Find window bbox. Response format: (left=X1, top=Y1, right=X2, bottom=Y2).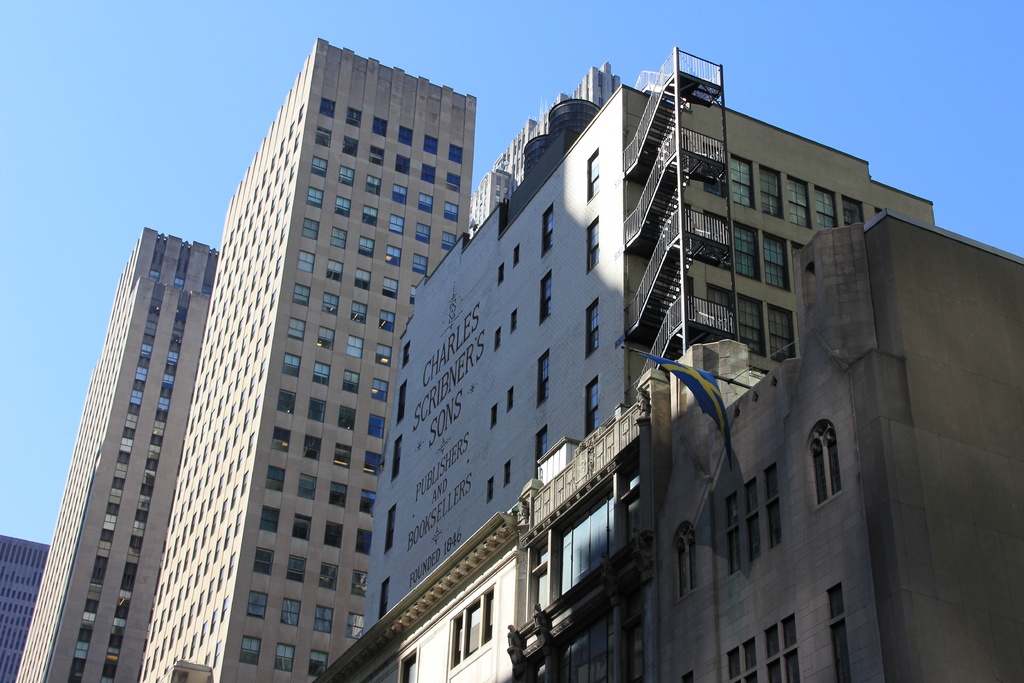
(left=249, top=589, right=266, bottom=620).
